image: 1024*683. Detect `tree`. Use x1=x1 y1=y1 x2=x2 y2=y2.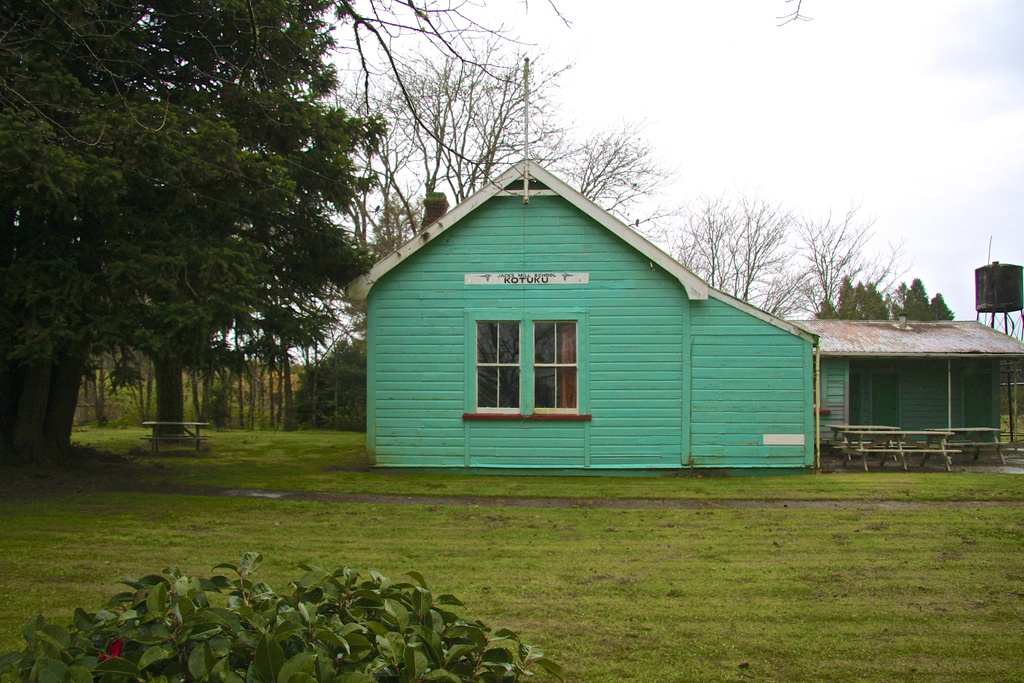
x1=675 y1=194 x2=778 y2=309.
